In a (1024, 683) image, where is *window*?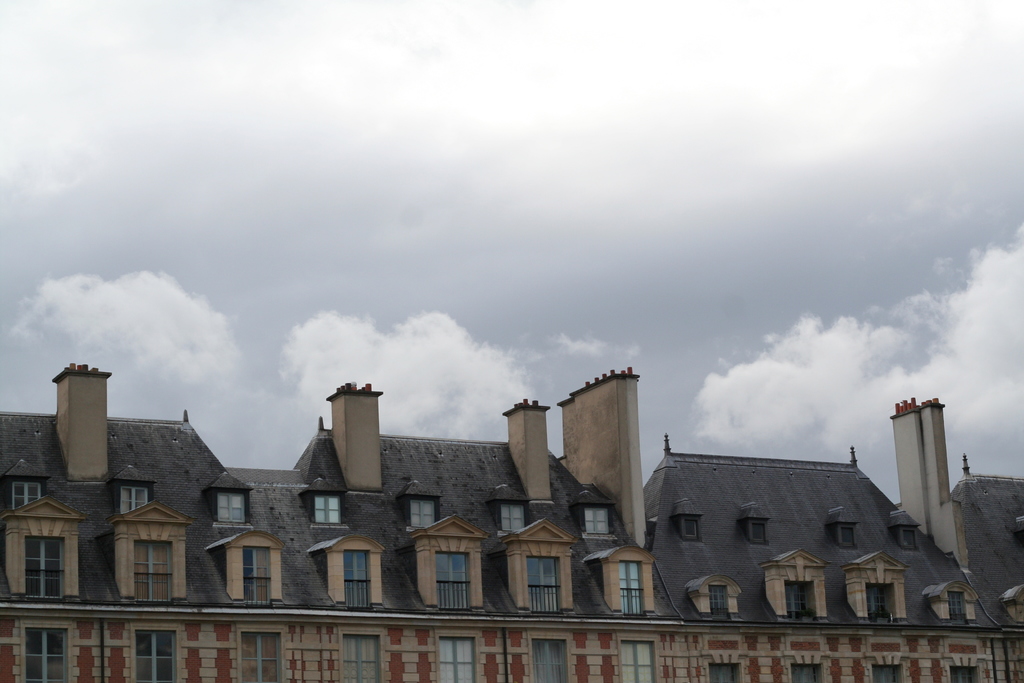
left=582, top=507, right=611, bottom=534.
